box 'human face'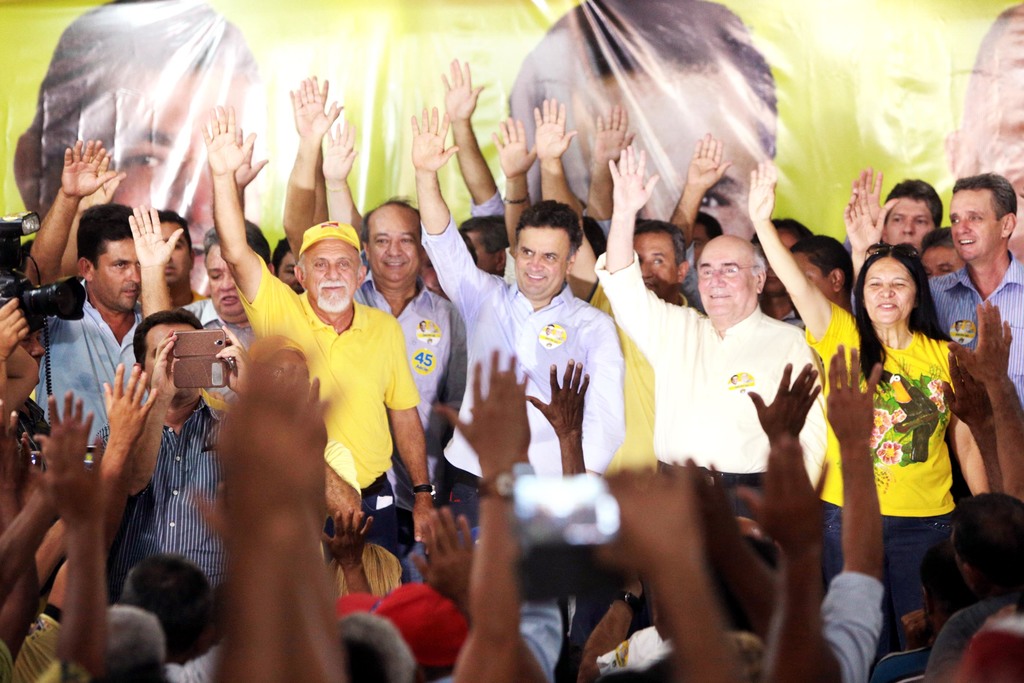
select_region(792, 252, 835, 302)
